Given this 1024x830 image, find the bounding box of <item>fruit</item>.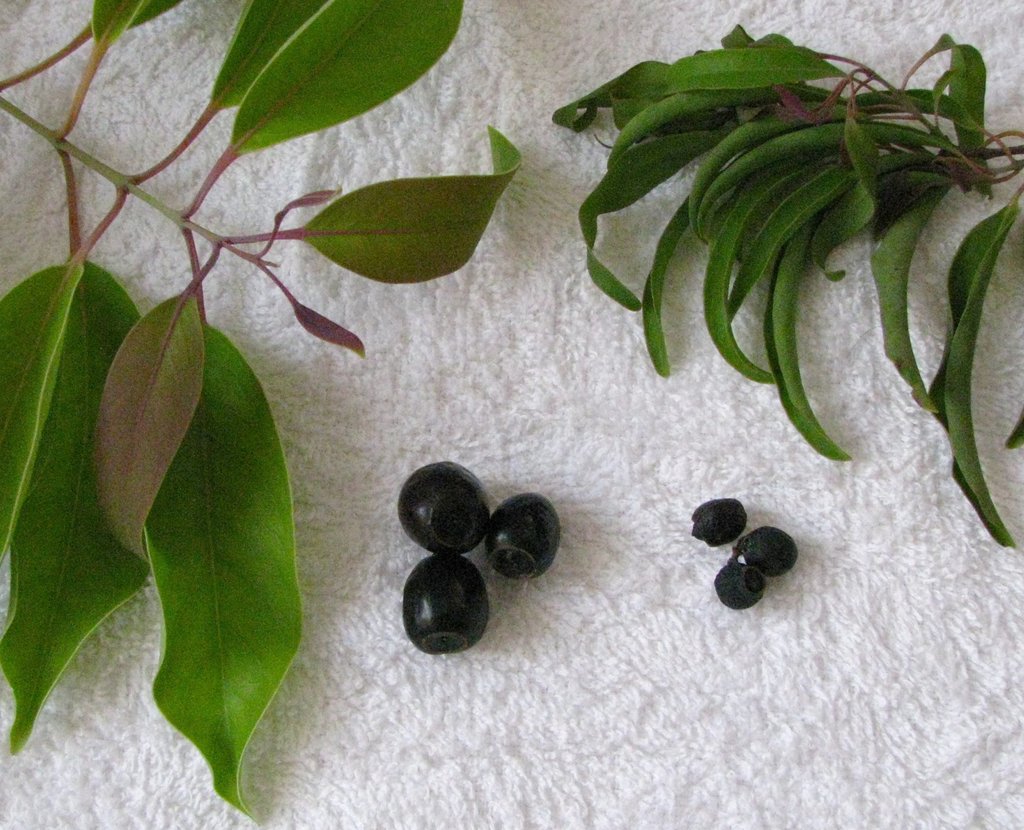
<region>737, 531, 794, 583</region>.
